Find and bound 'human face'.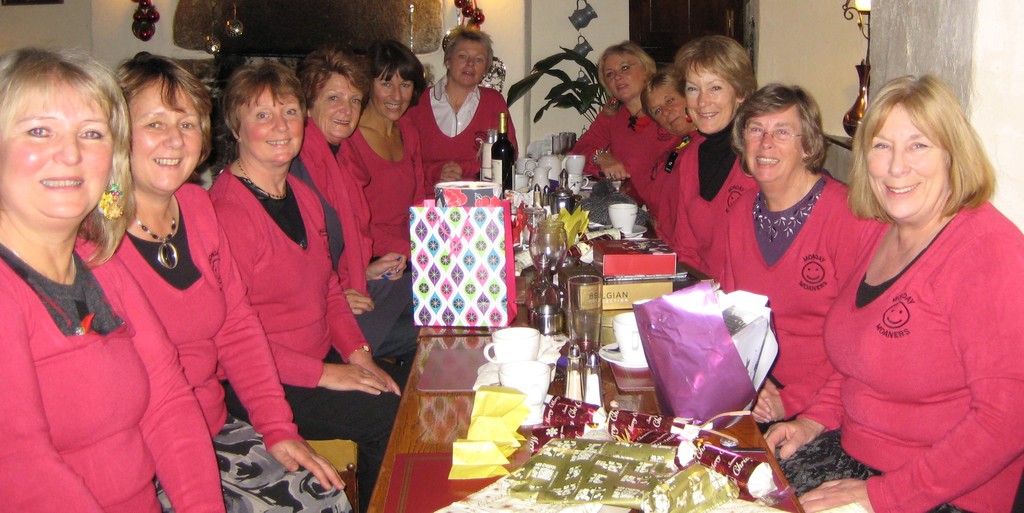
Bound: (x1=0, y1=77, x2=120, y2=219).
